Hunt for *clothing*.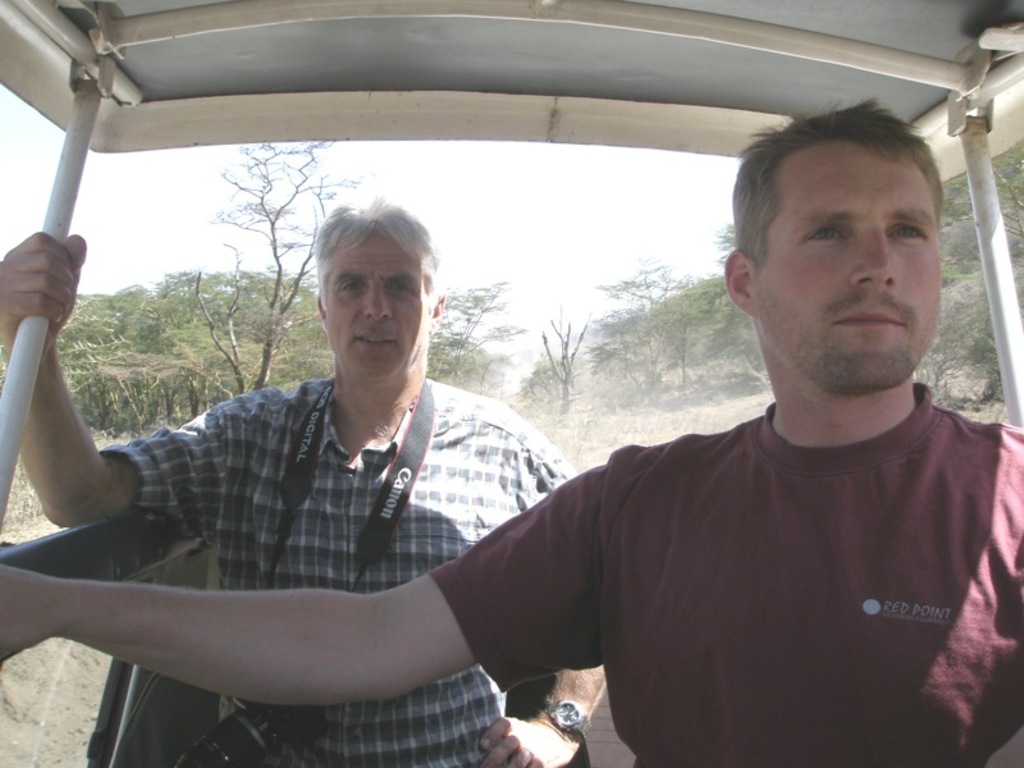
Hunted down at select_region(440, 340, 1019, 754).
